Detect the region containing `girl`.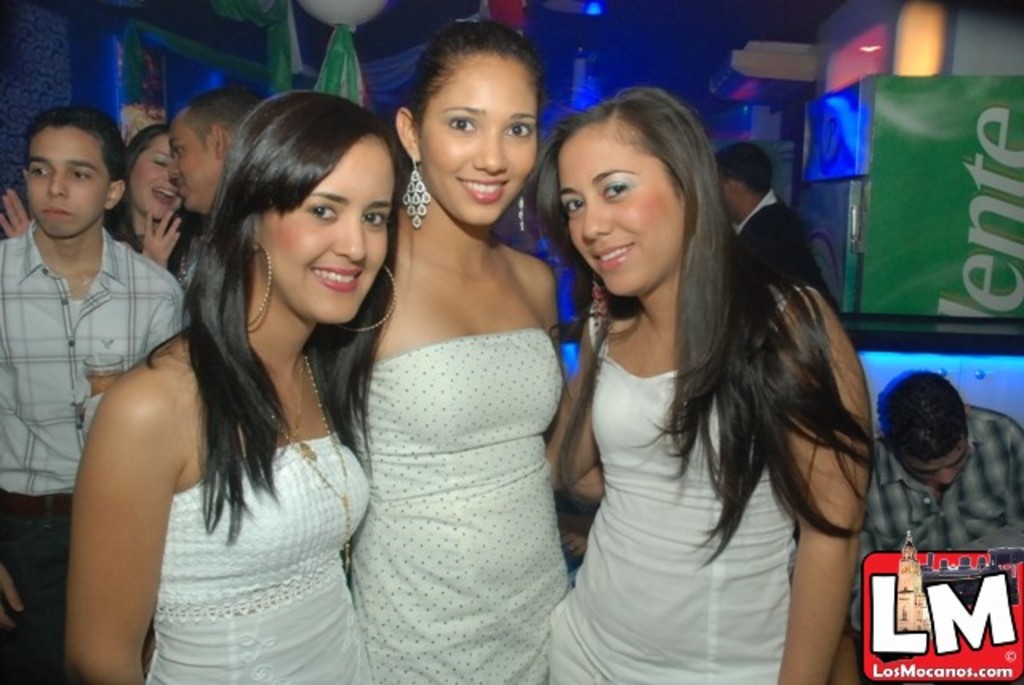
l=531, t=86, r=872, b=683.
